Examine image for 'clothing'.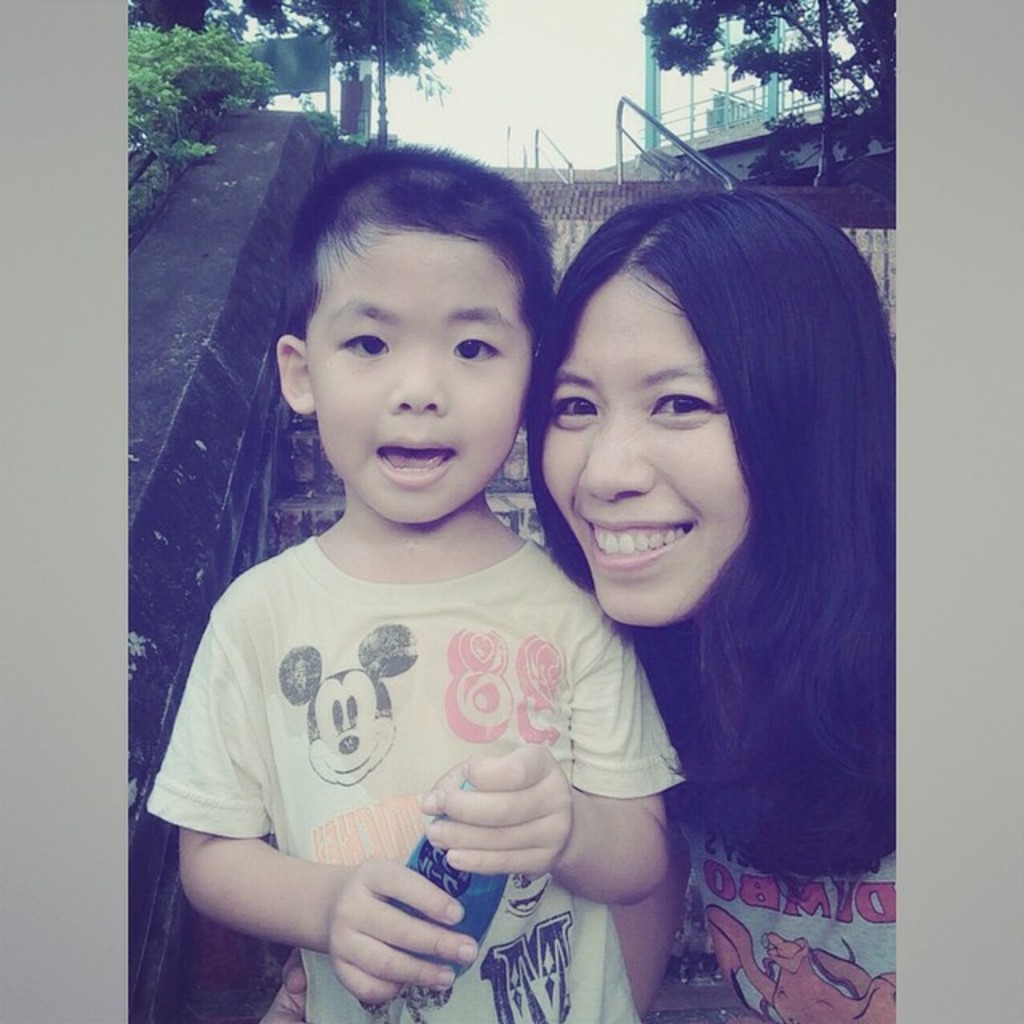
Examination result: x1=667, y1=821, x2=909, y2=1022.
